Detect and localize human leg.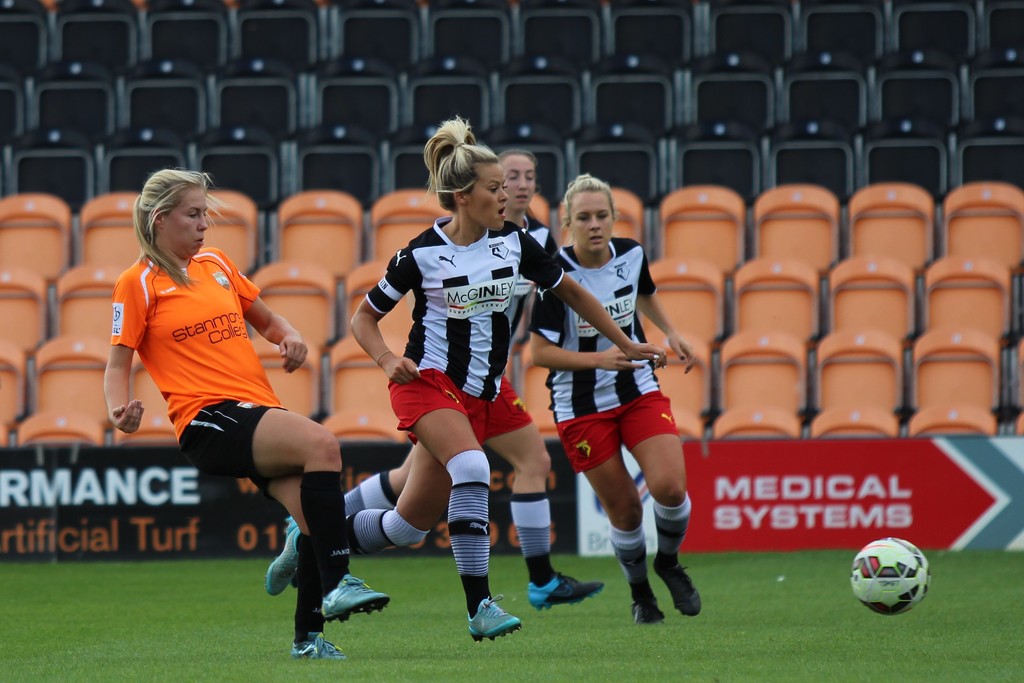
Localized at bbox=(618, 368, 694, 620).
